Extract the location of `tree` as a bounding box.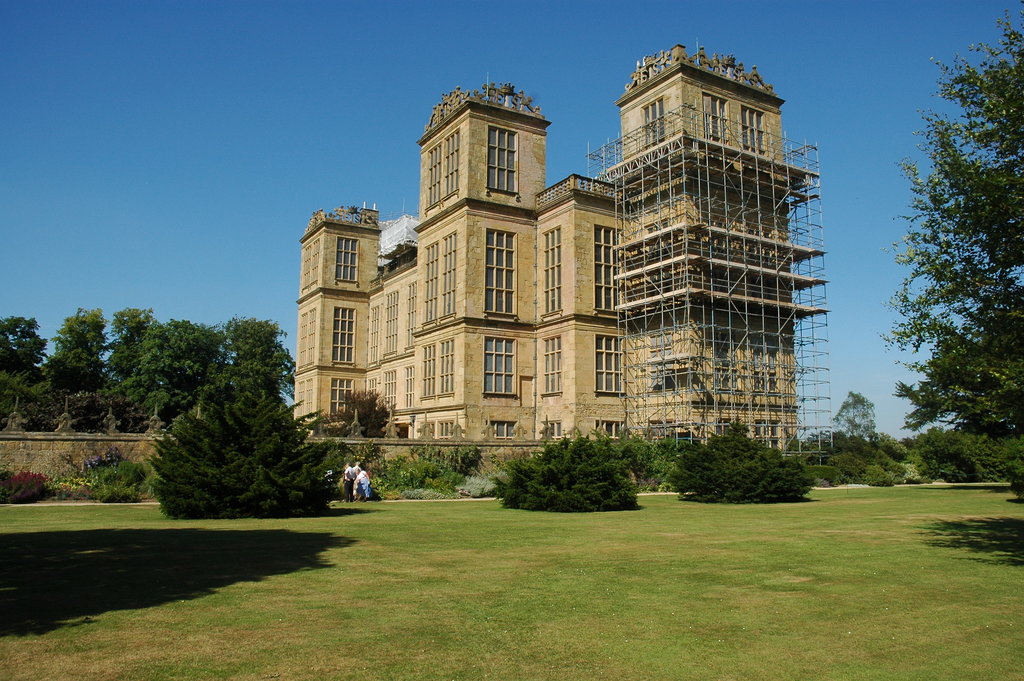
152,360,344,516.
